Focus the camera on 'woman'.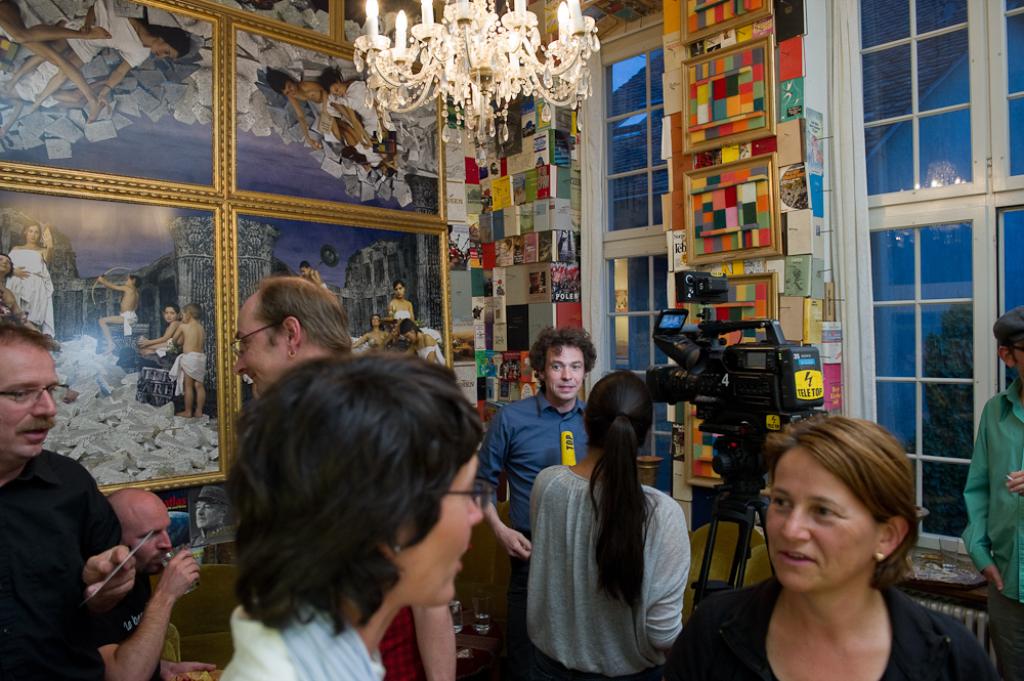
Focus region: [3,220,56,338].
